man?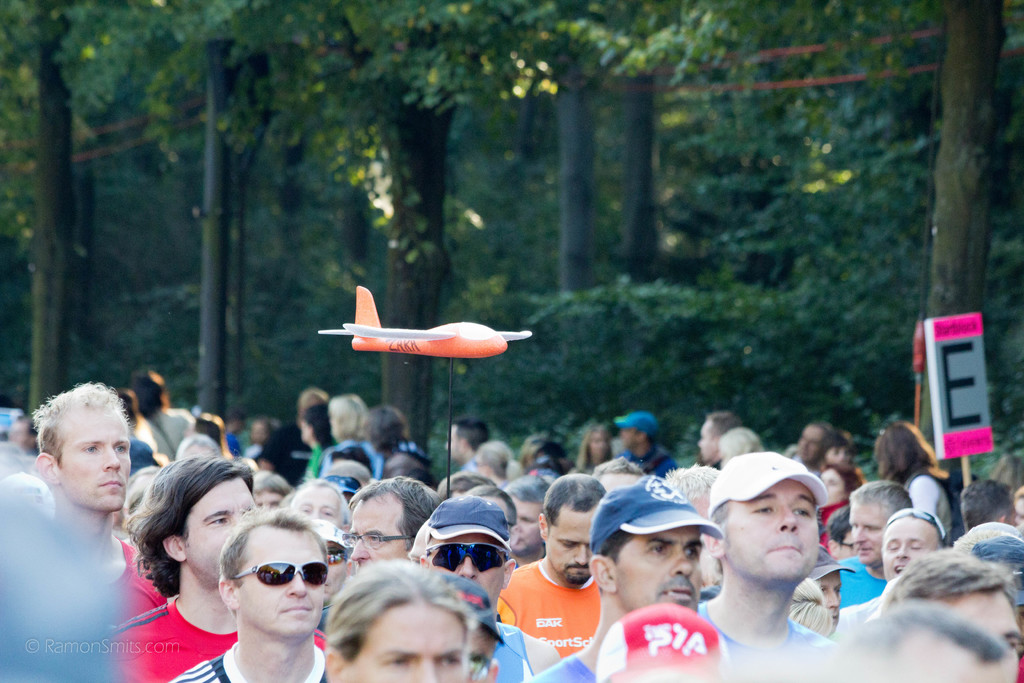
crop(837, 482, 905, 606)
